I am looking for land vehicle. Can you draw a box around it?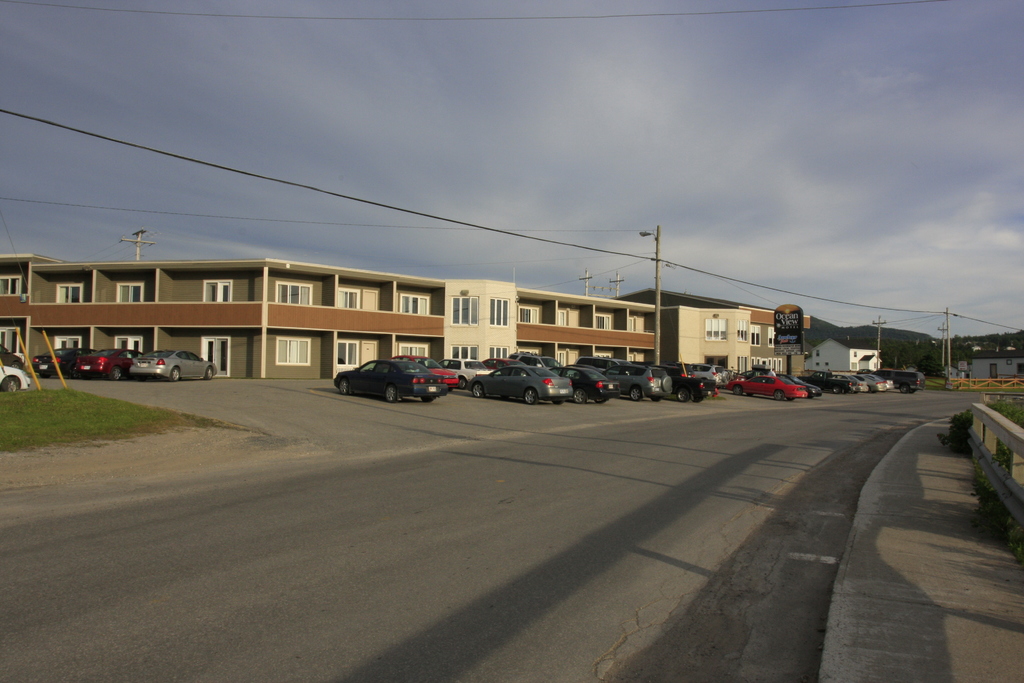
Sure, the bounding box is BBox(723, 374, 810, 403).
